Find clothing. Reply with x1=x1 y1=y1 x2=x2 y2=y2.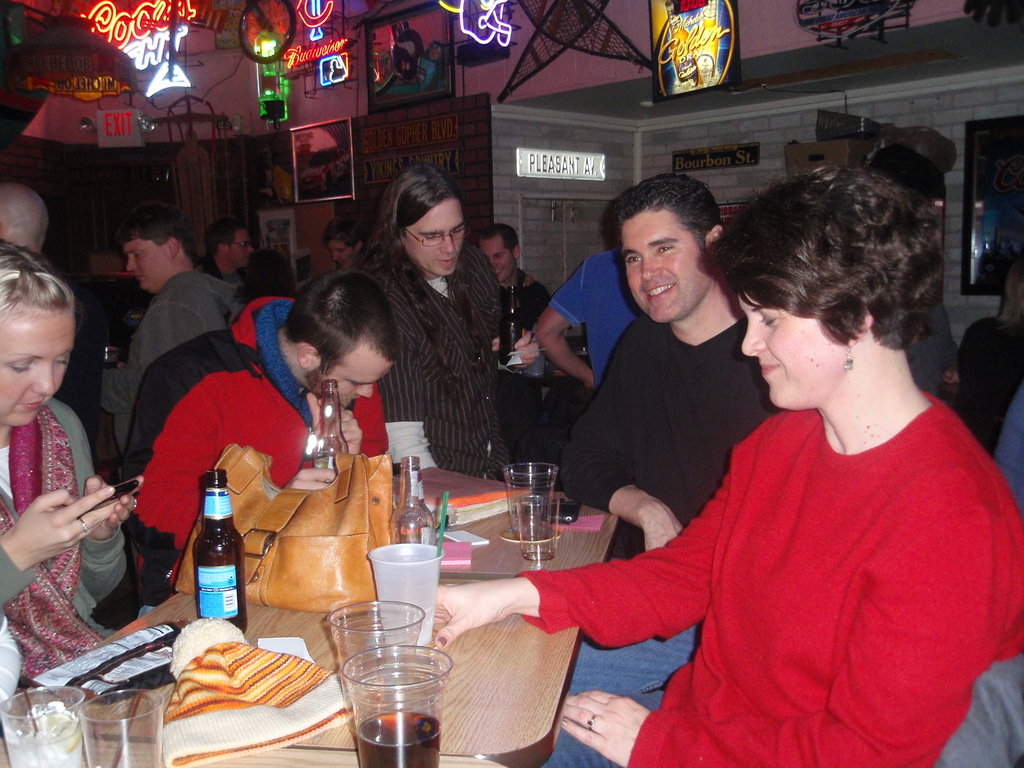
x1=555 y1=323 x2=785 y2=691.
